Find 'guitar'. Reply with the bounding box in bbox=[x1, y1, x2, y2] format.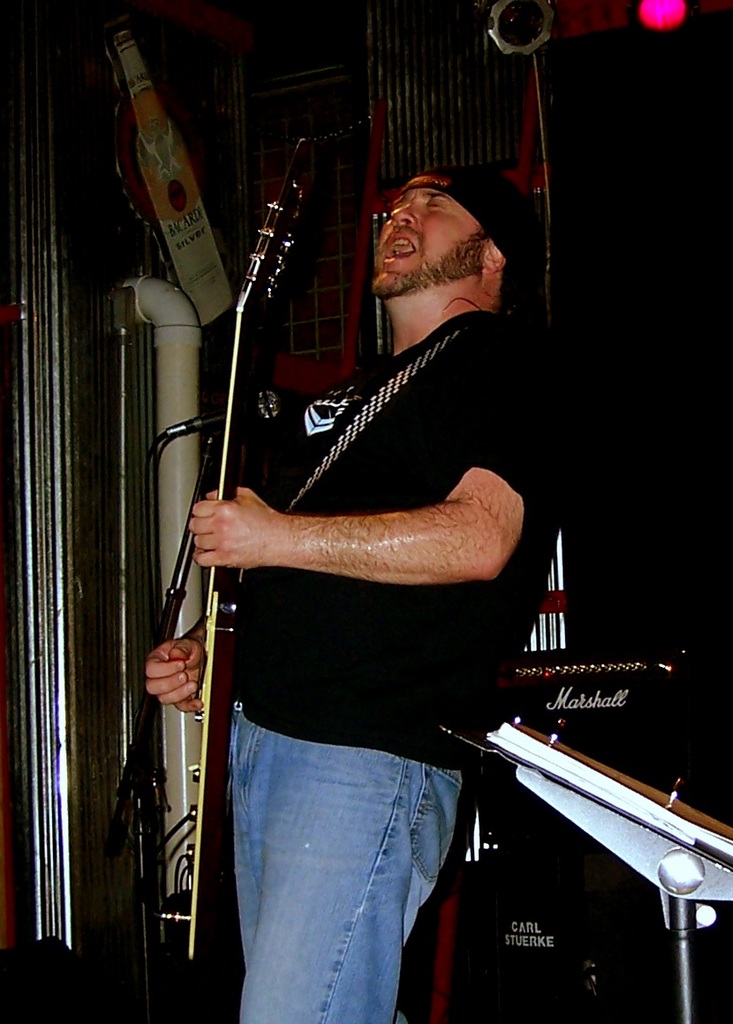
bbox=[155, 143, 321, 972].
